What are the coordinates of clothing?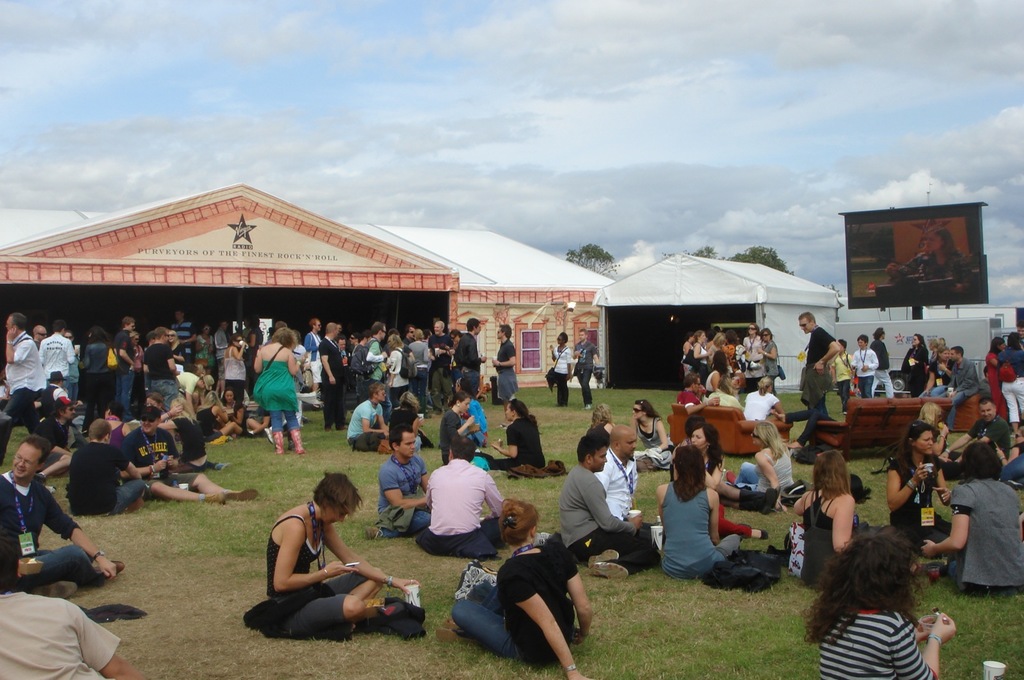
x1=795, y1=324, x2=833, y2=449.
